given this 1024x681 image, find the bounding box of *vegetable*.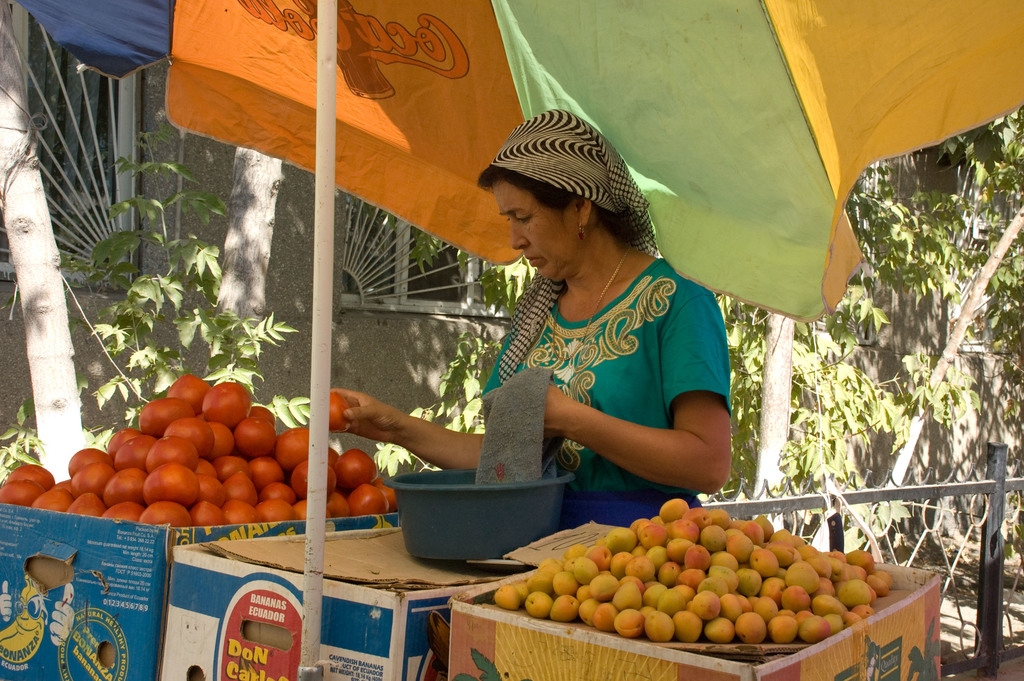
BBox(201, 382, 257, 428).
